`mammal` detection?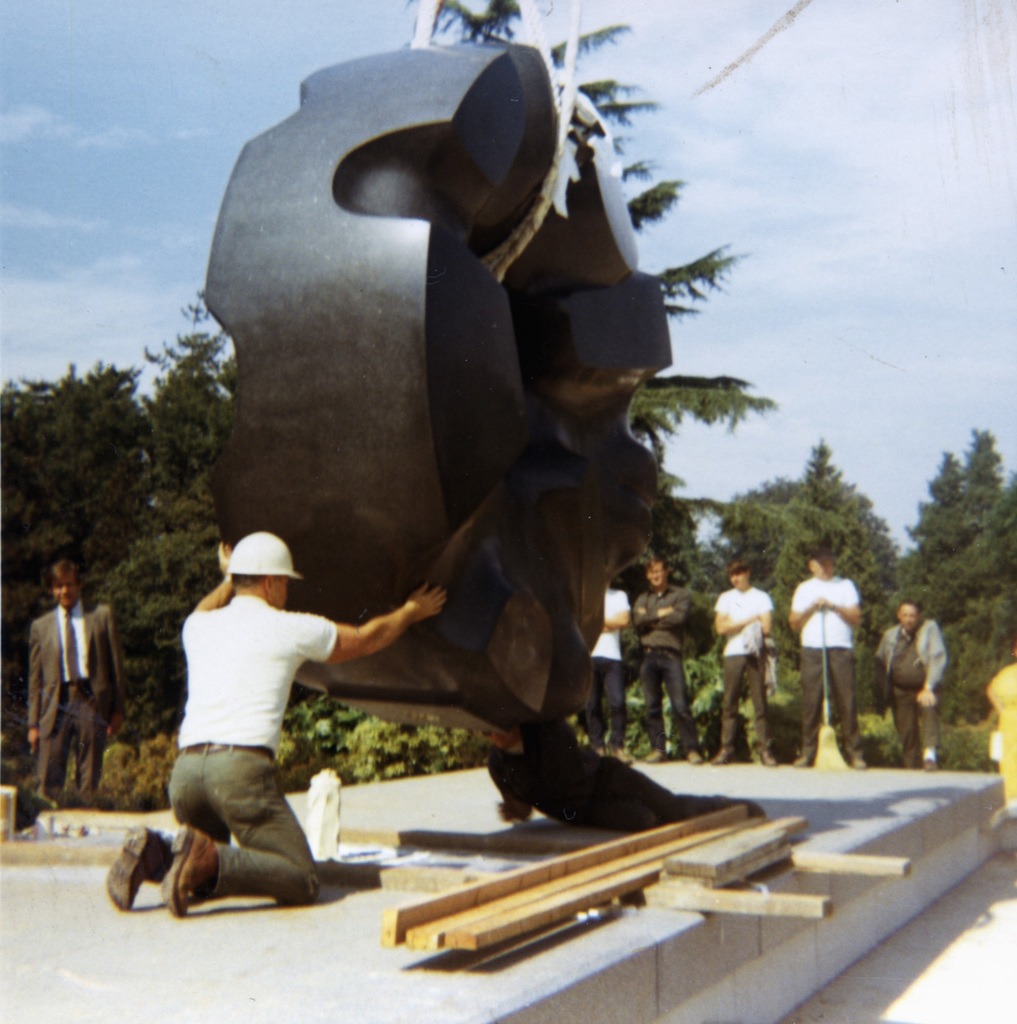
pyautogui.locateOnScreen(793, 547, 864, 767)
